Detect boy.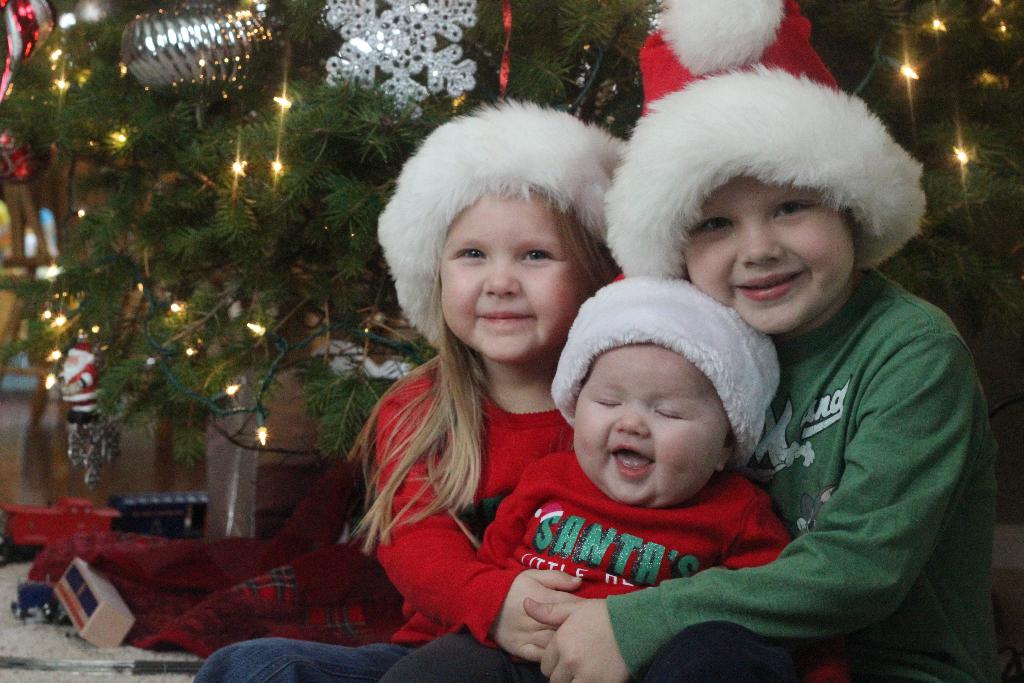
Detected at bbox=[588, 102, 983, 657].
